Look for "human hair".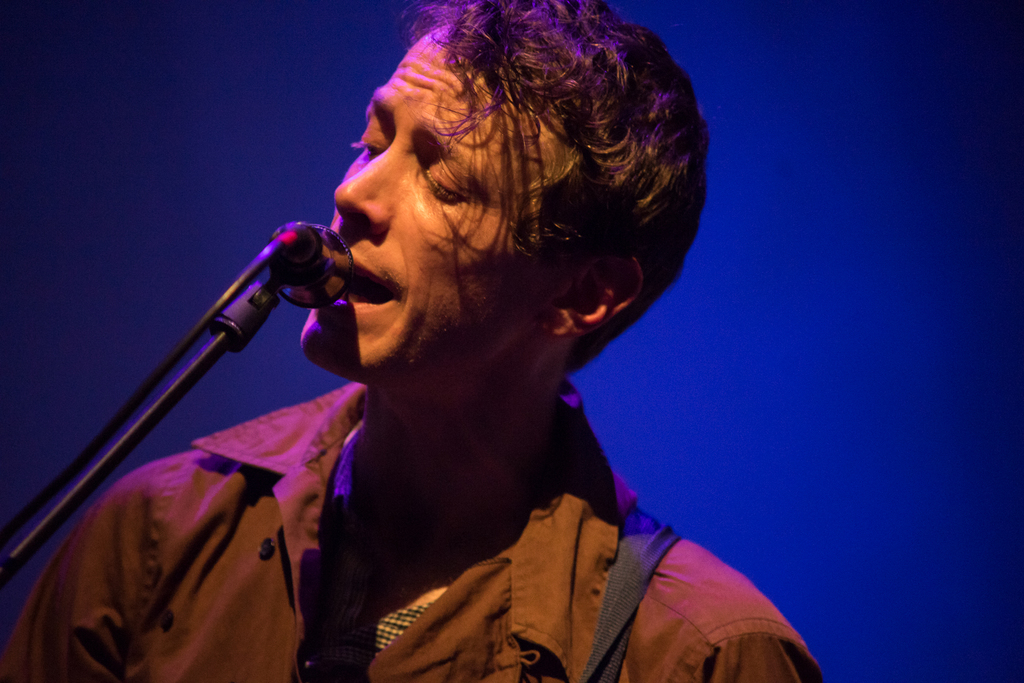
Found: box=[410, 0, 721, 391].
